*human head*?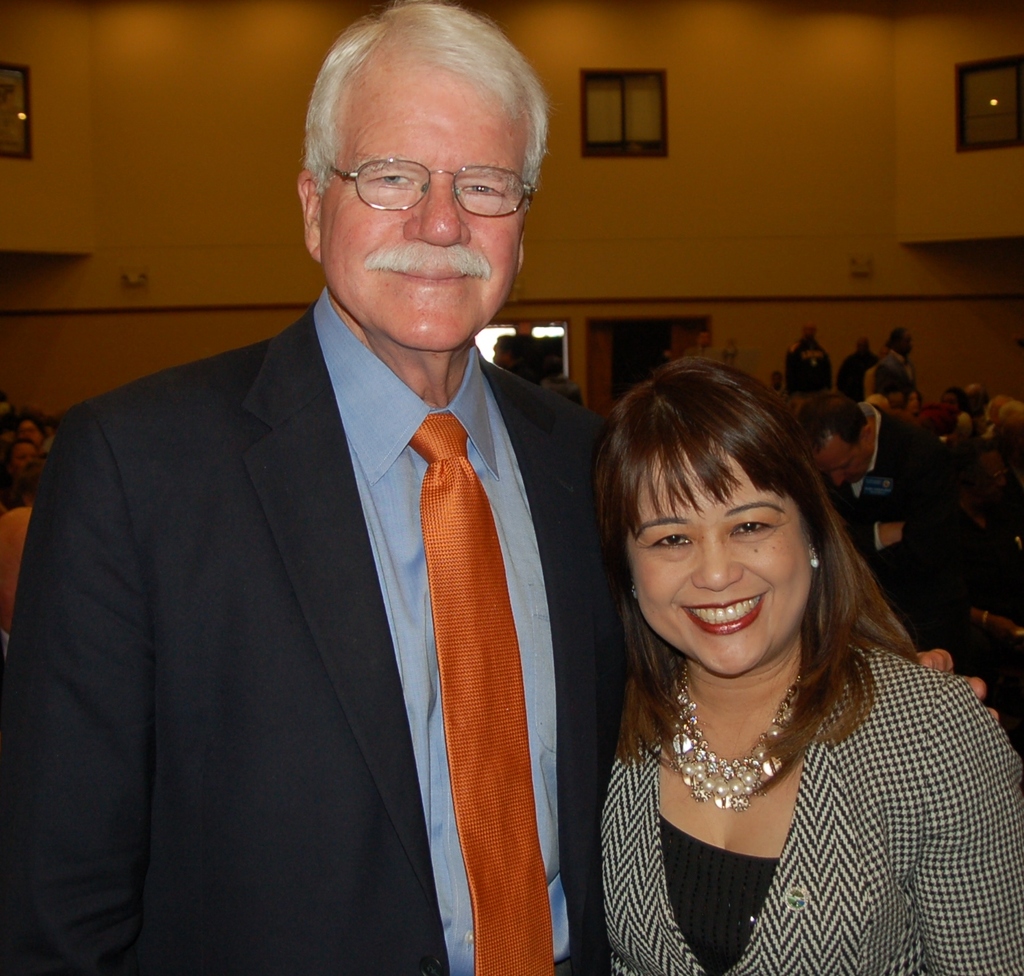
crop(493, 331, 533, 372)
